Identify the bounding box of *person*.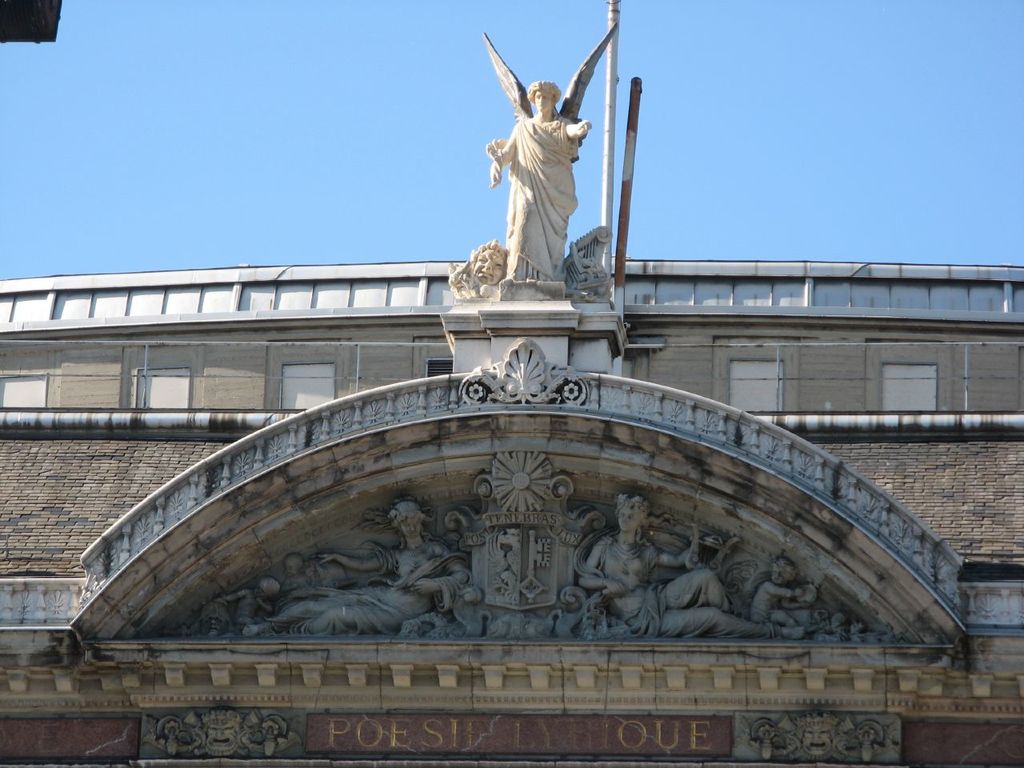
l=263, t=498, r=471, b=630.
